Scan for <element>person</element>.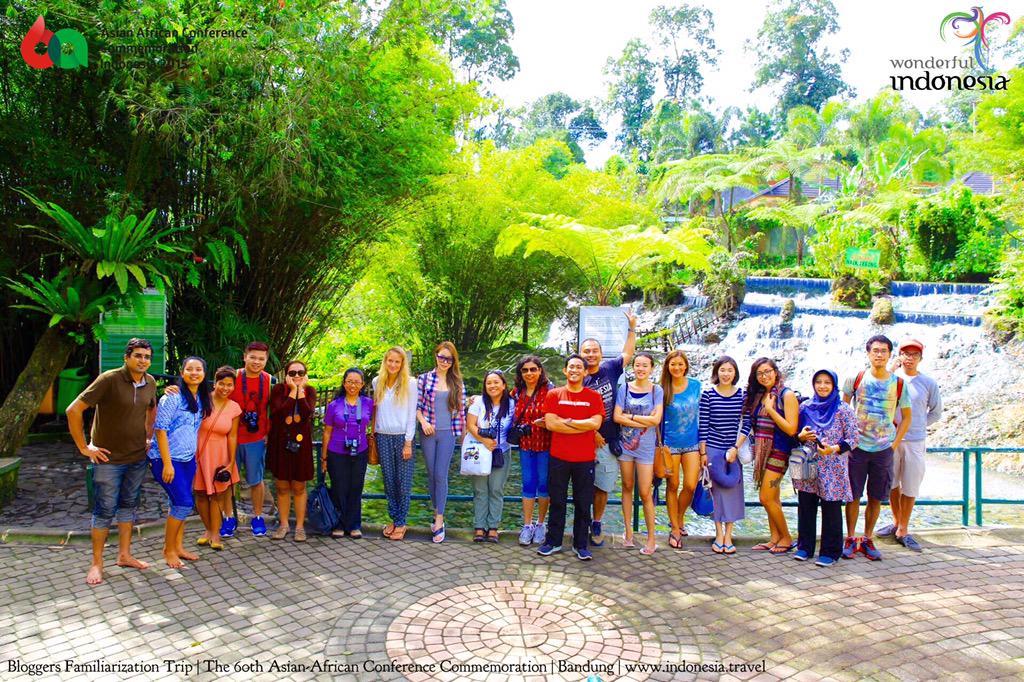
Scan result: rect(697, 354, 757, 551).
